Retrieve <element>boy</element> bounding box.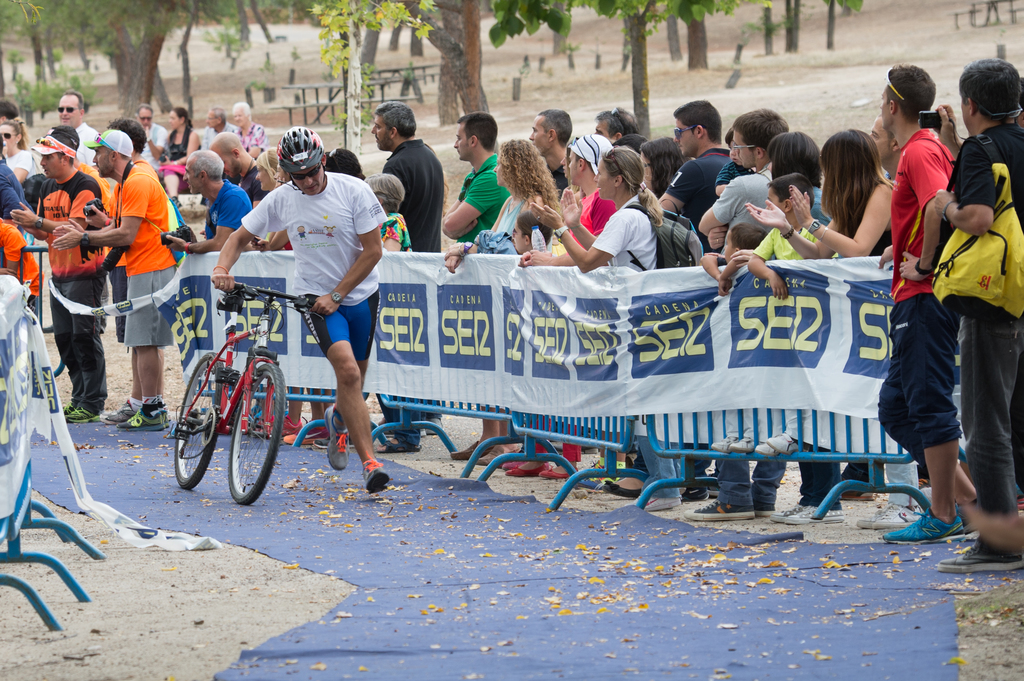
Bounding box: (679, 207, 793, 529).
